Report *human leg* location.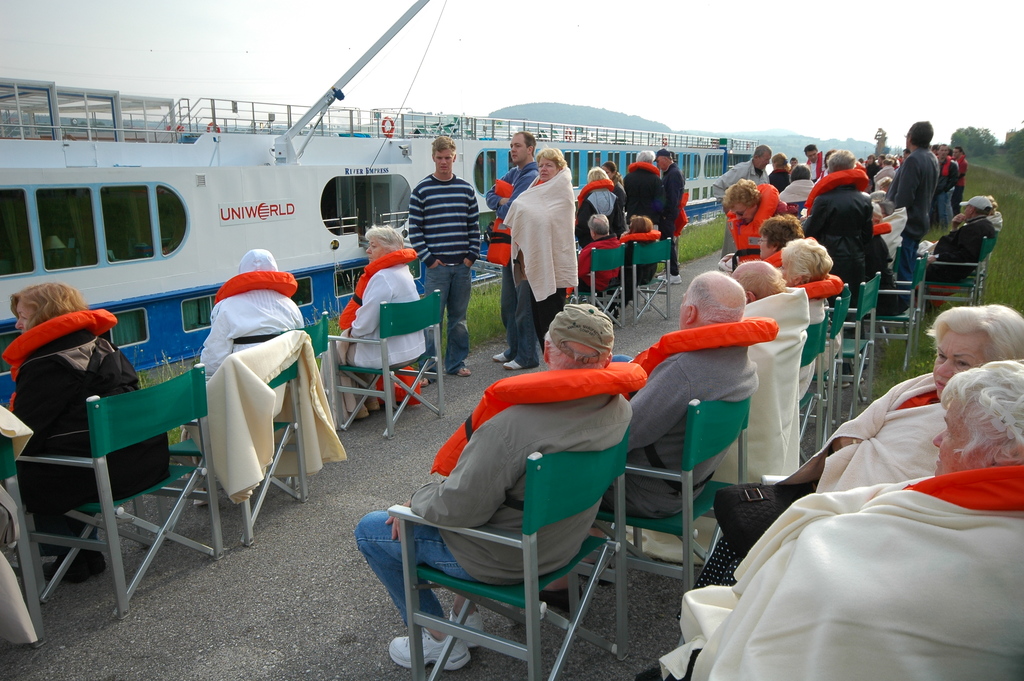
Report: 492/262/533/370.
